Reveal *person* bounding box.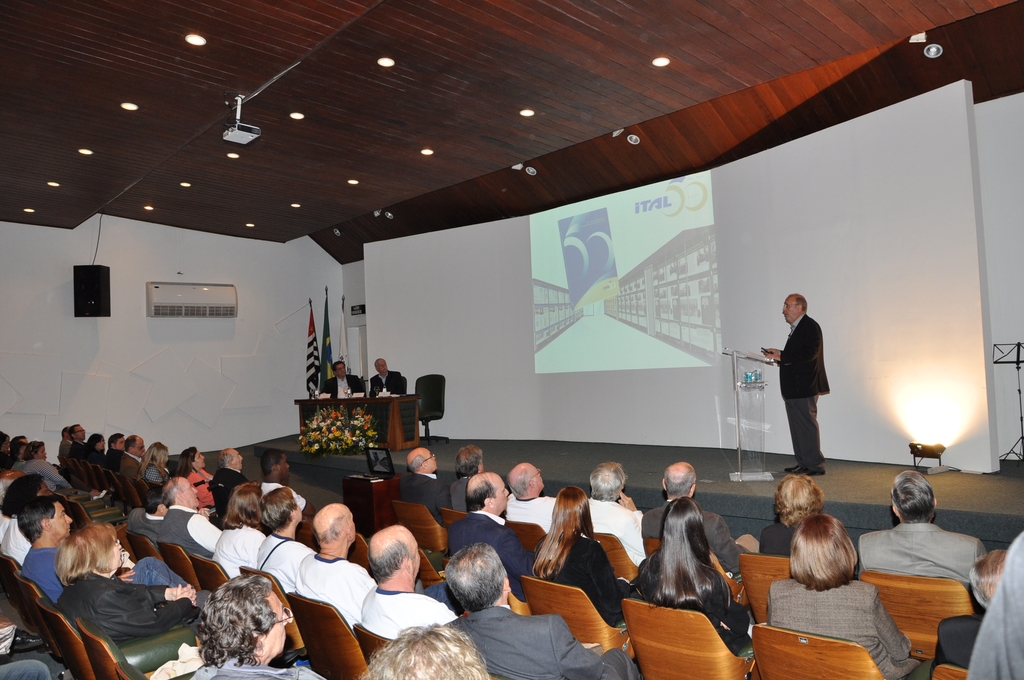
Revealed: 66 424 95 471.
